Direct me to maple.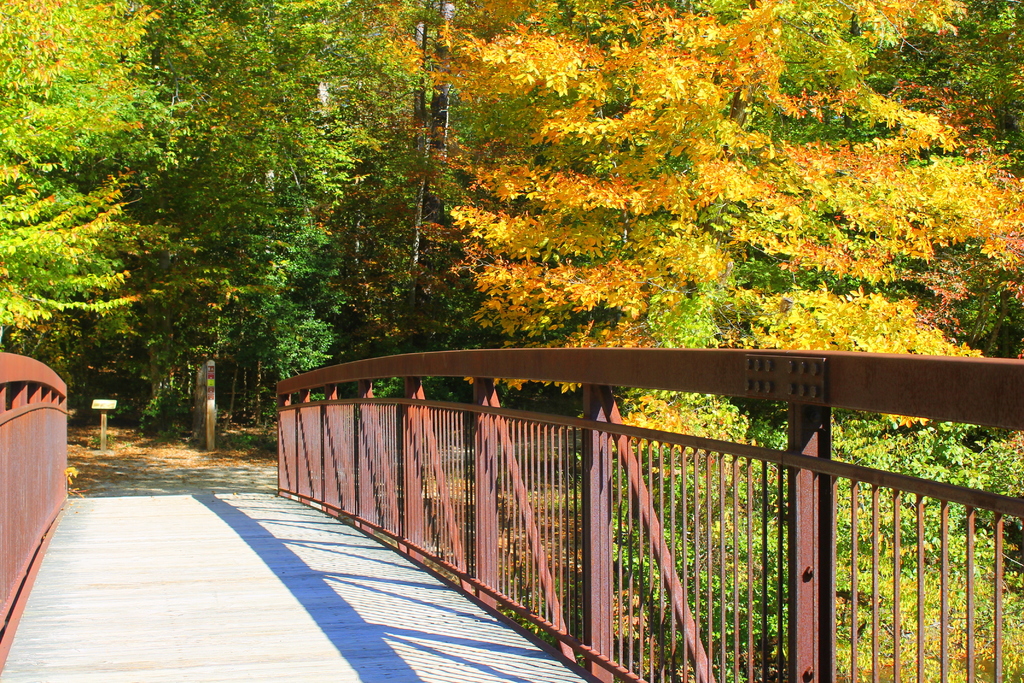
Direction: 168, 0, 368, 383.
